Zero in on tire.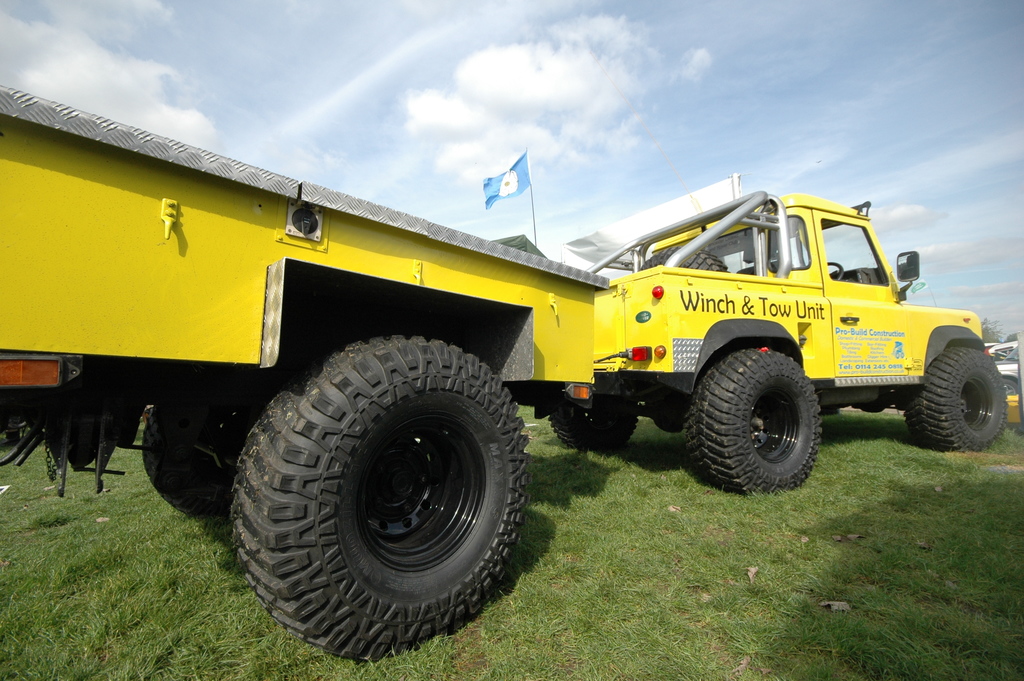
Zeroed in: [684, 346, 824, 505].
